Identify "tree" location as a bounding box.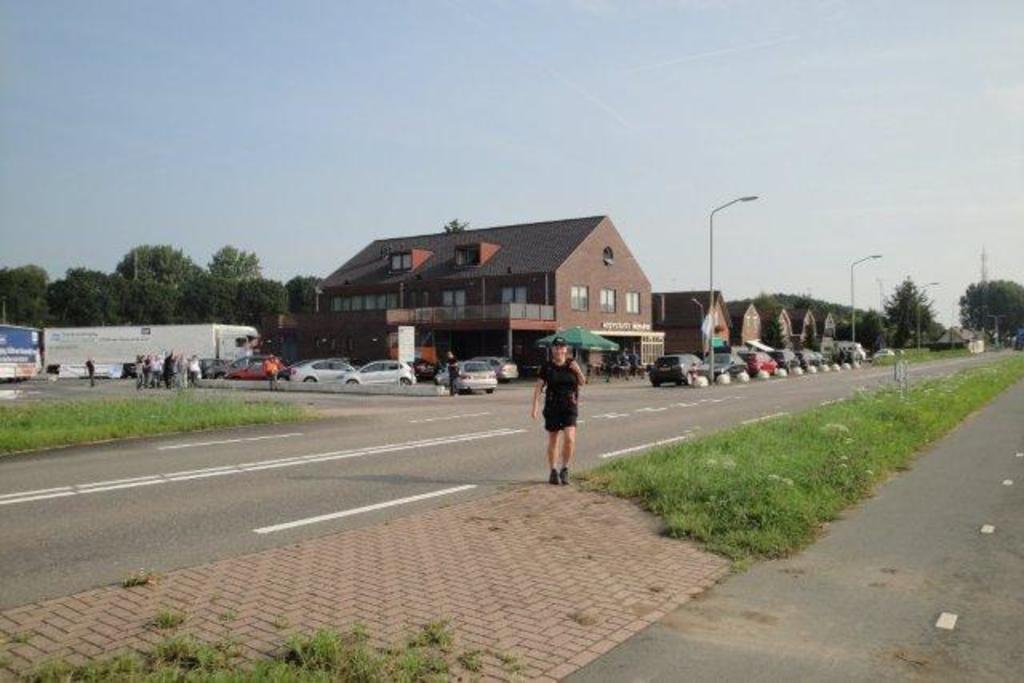
{"left": 440, "top": 216, "right": 470, "bottom": 238}.
